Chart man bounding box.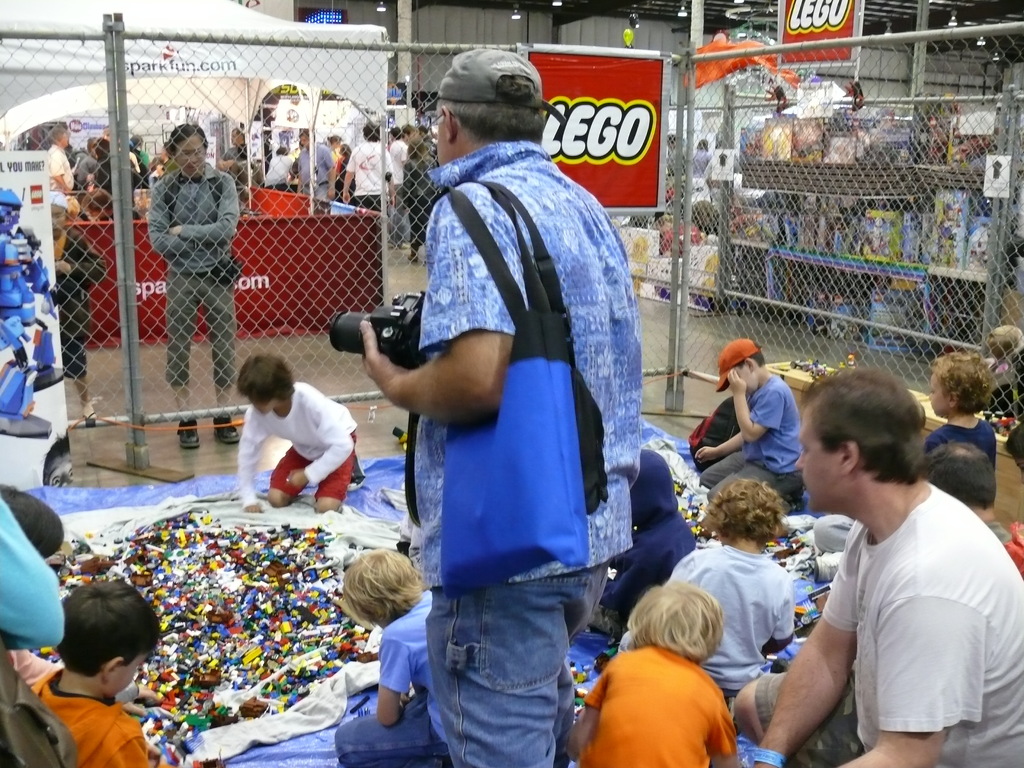
Charted: rect(103, 124, 139, 173).
